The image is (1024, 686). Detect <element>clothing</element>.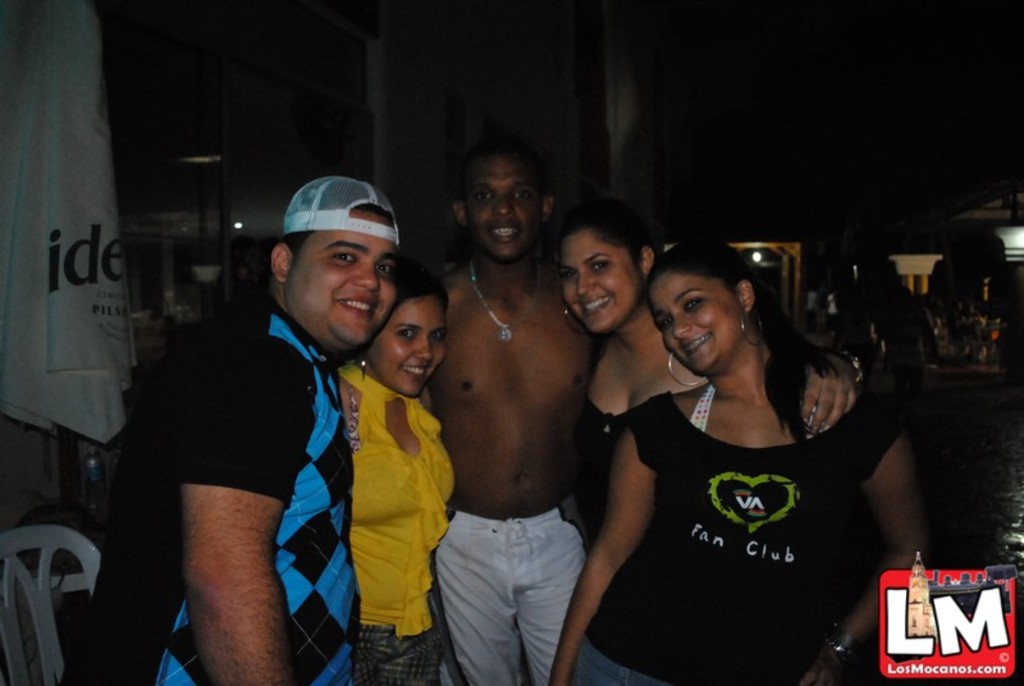
Detection: (x1=342, y1=363, x2=458, y2=685).
